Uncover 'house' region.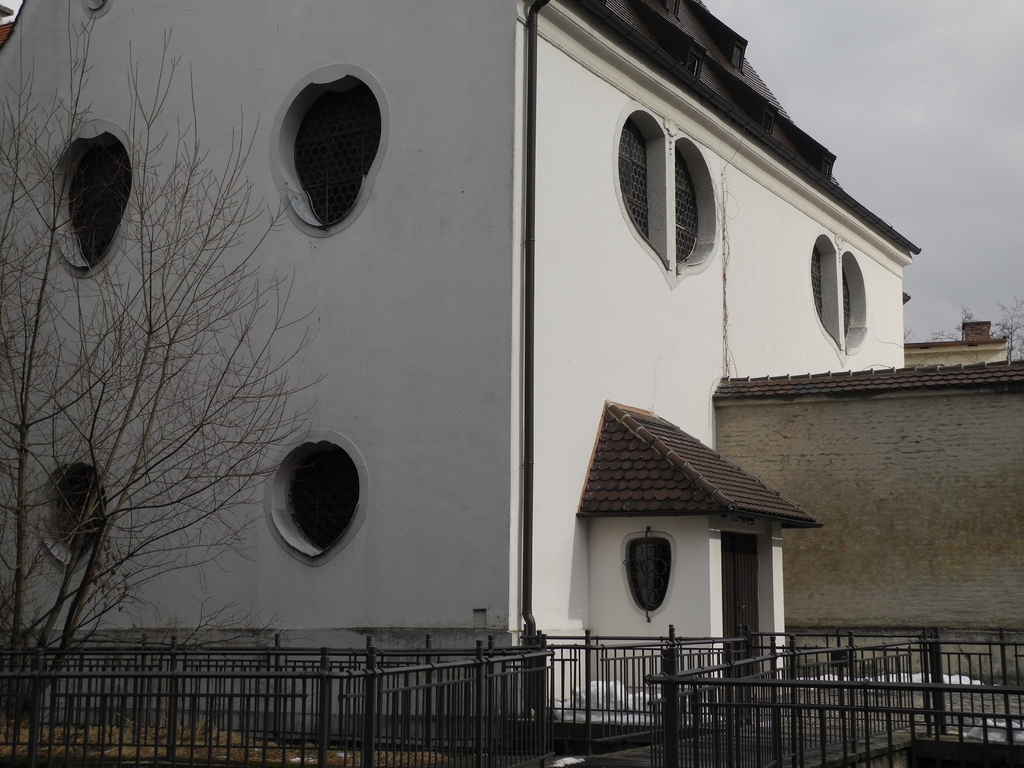
Uncovered: (5, 0, 908, 724).
